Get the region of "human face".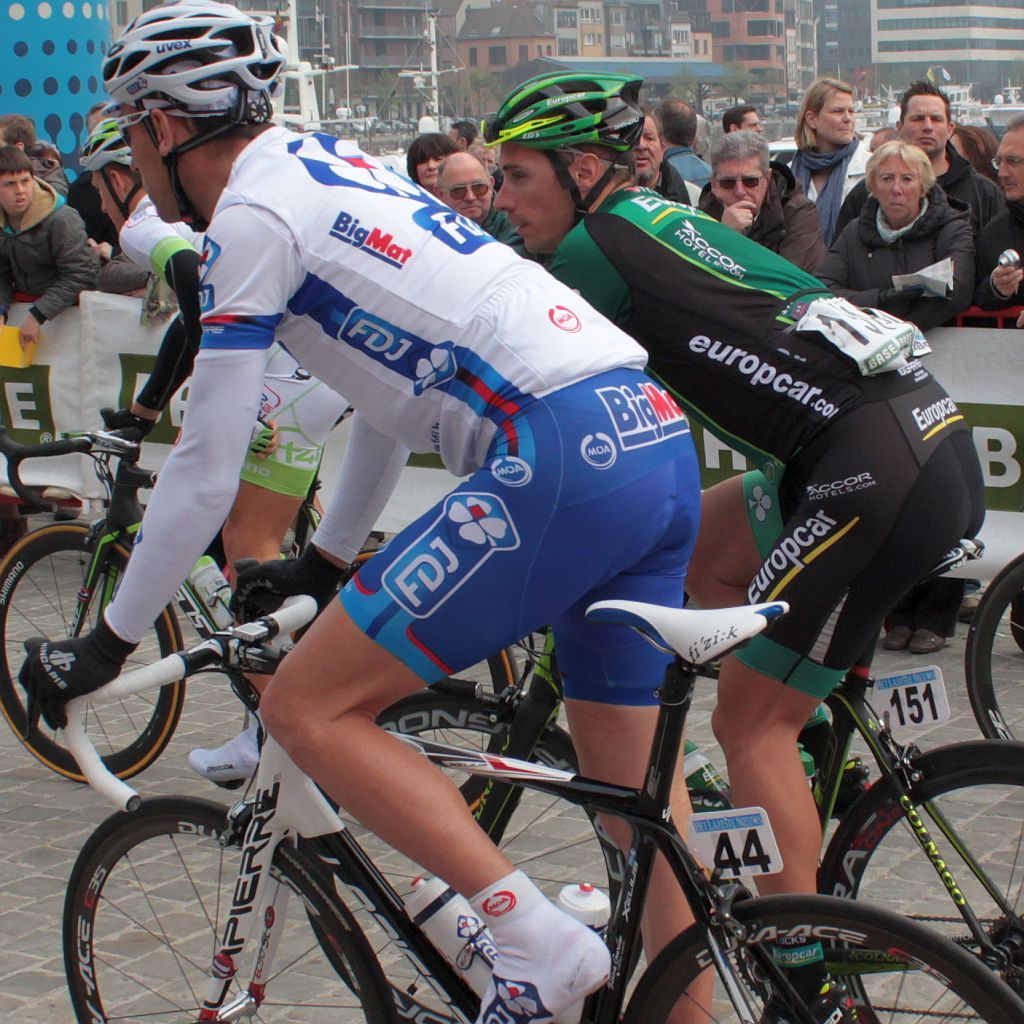
953 136 963 159.
